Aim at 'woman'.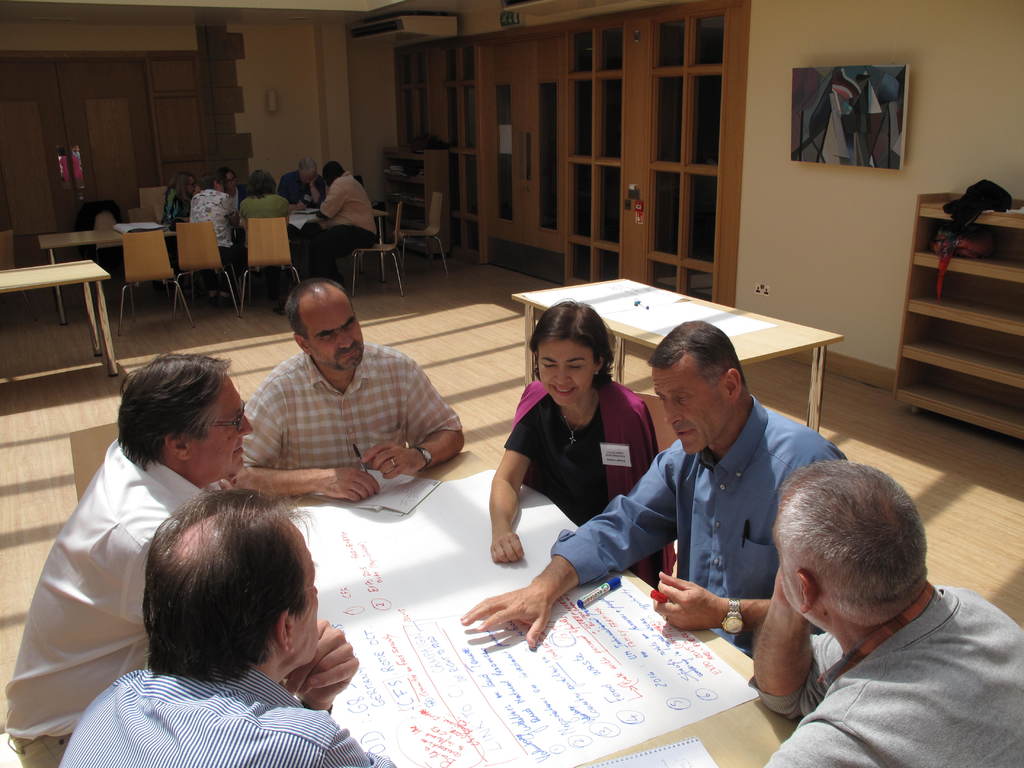
Aimed at bbox=[488, 301, 676, 591].
